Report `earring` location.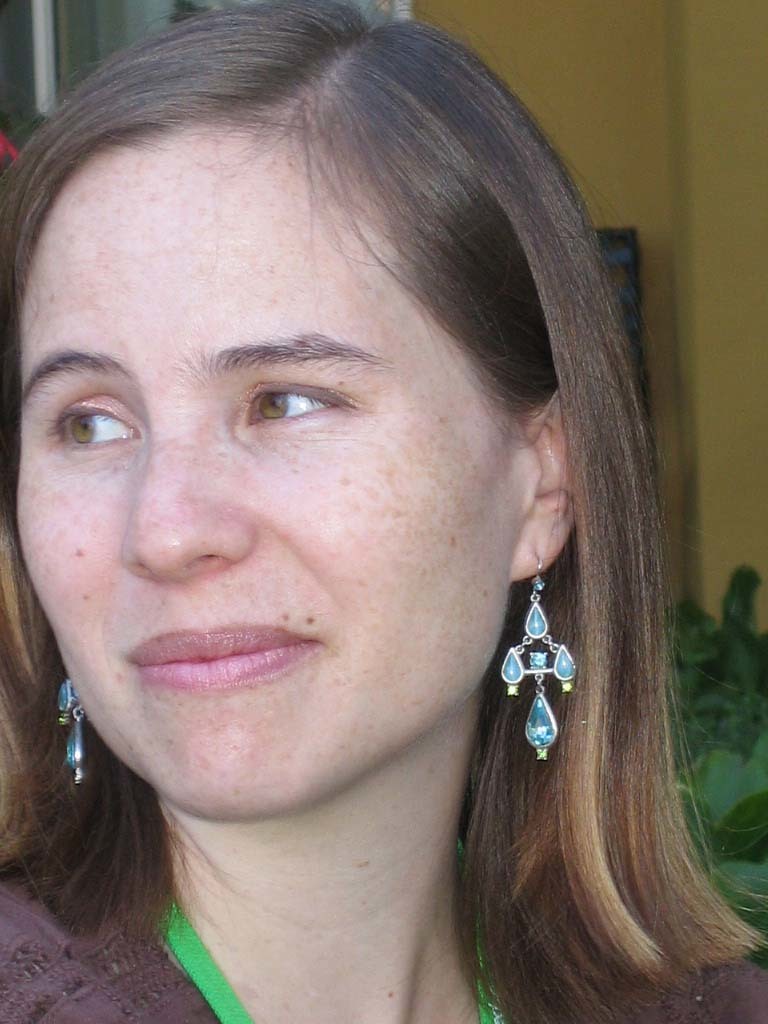
Report: Rect(57, 667, 94, 788).
